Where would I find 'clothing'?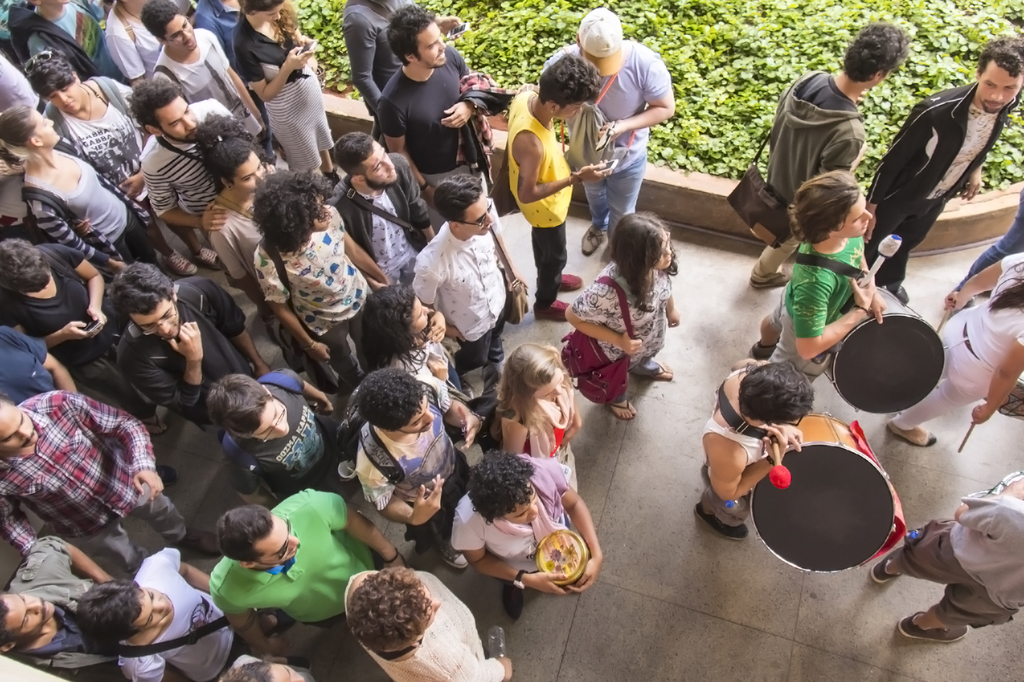
At rect(774, 72, 871, 283).
